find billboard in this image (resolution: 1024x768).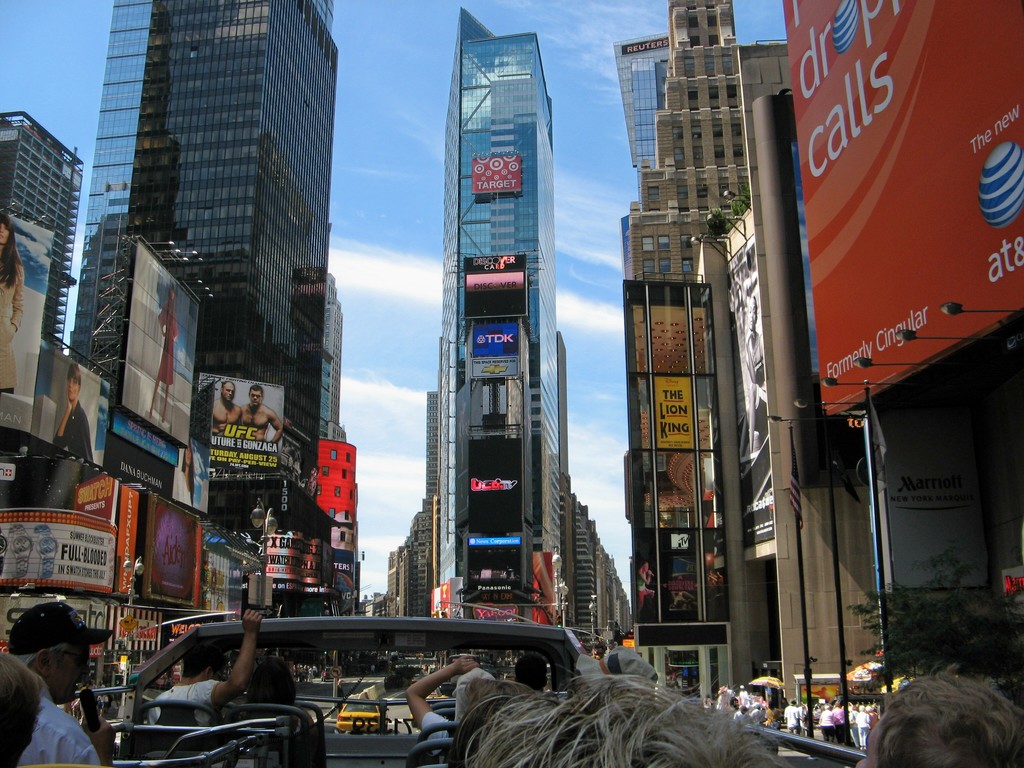
{"left": 634, "top": 516, "right": 727, "bottom": 626}.
